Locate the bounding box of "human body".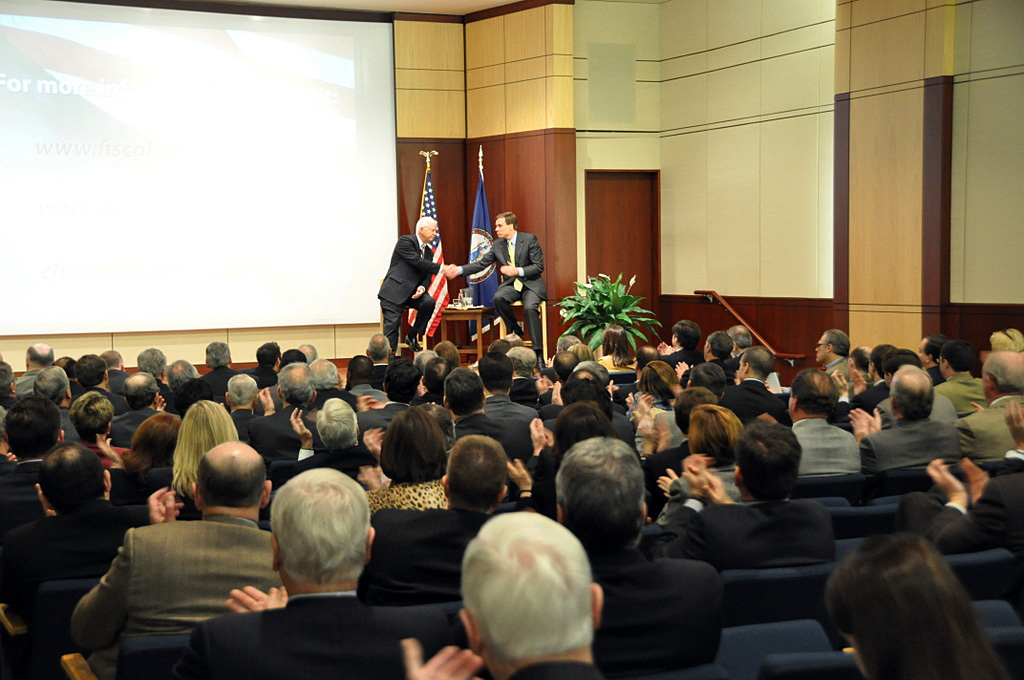
Bounding box: (x1=782, y1=365, x2=864, y2=481).
